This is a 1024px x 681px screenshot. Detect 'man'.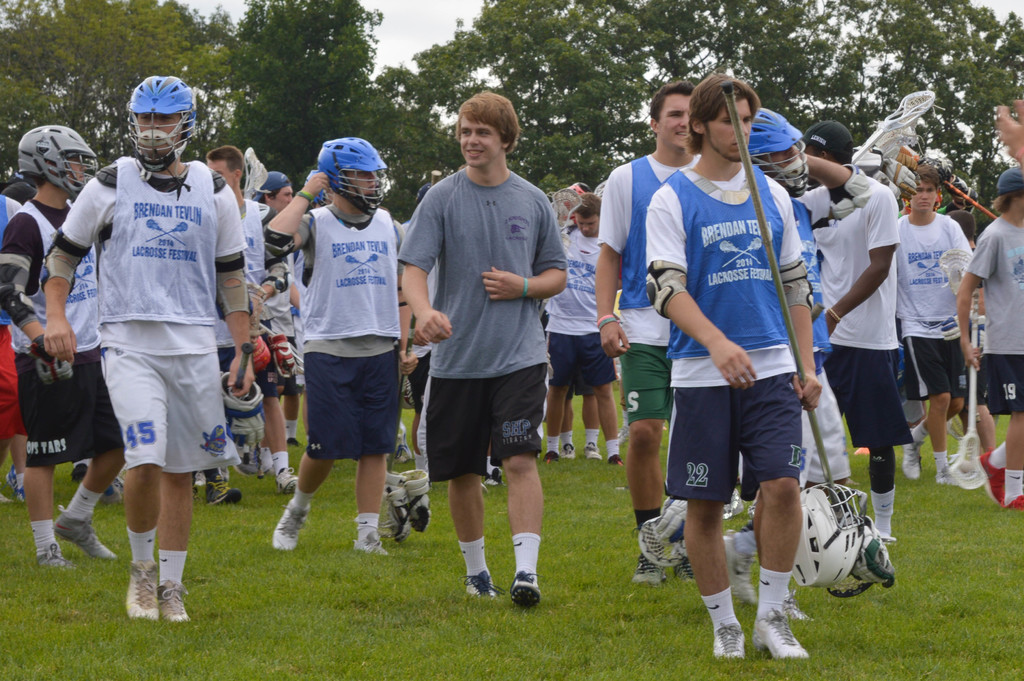
BBox(403, 93, 570, 609).
